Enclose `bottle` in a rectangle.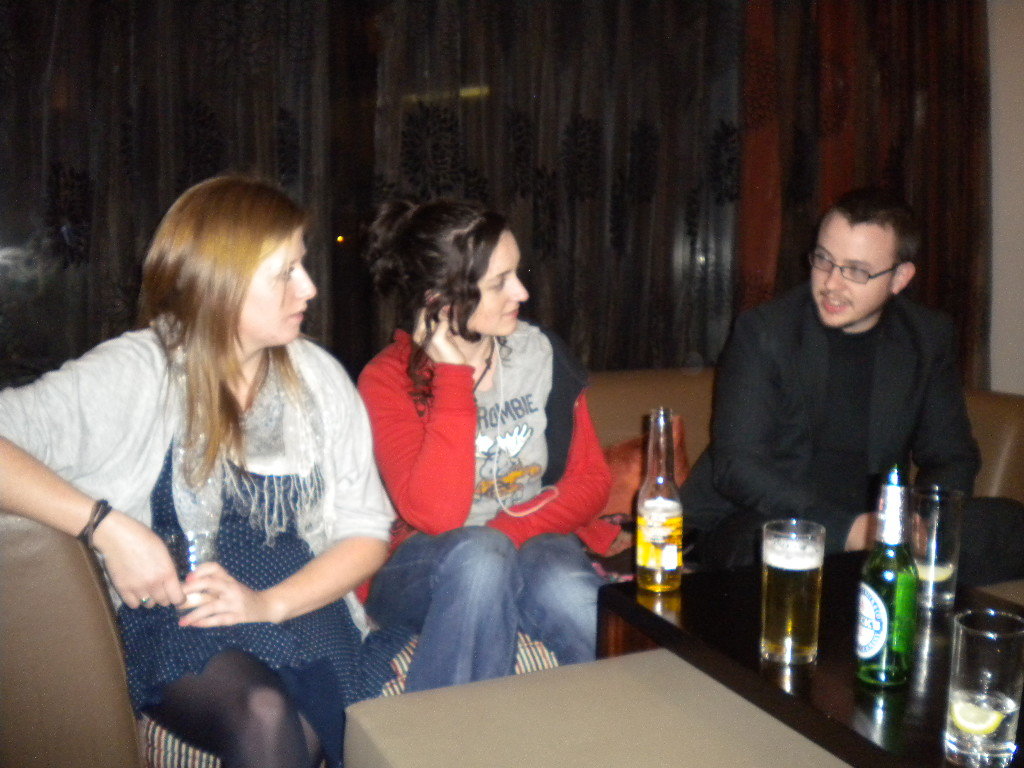
rect(859, 457, 913, 690).
